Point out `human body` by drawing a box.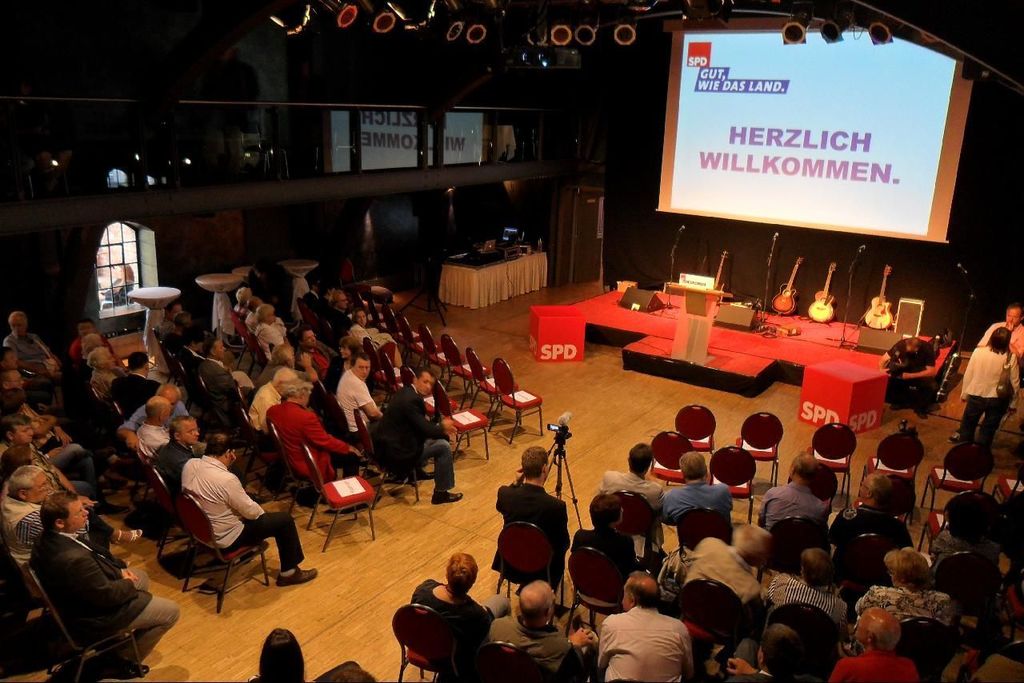
x1=887, y1=344, x2=938, y2=406.
